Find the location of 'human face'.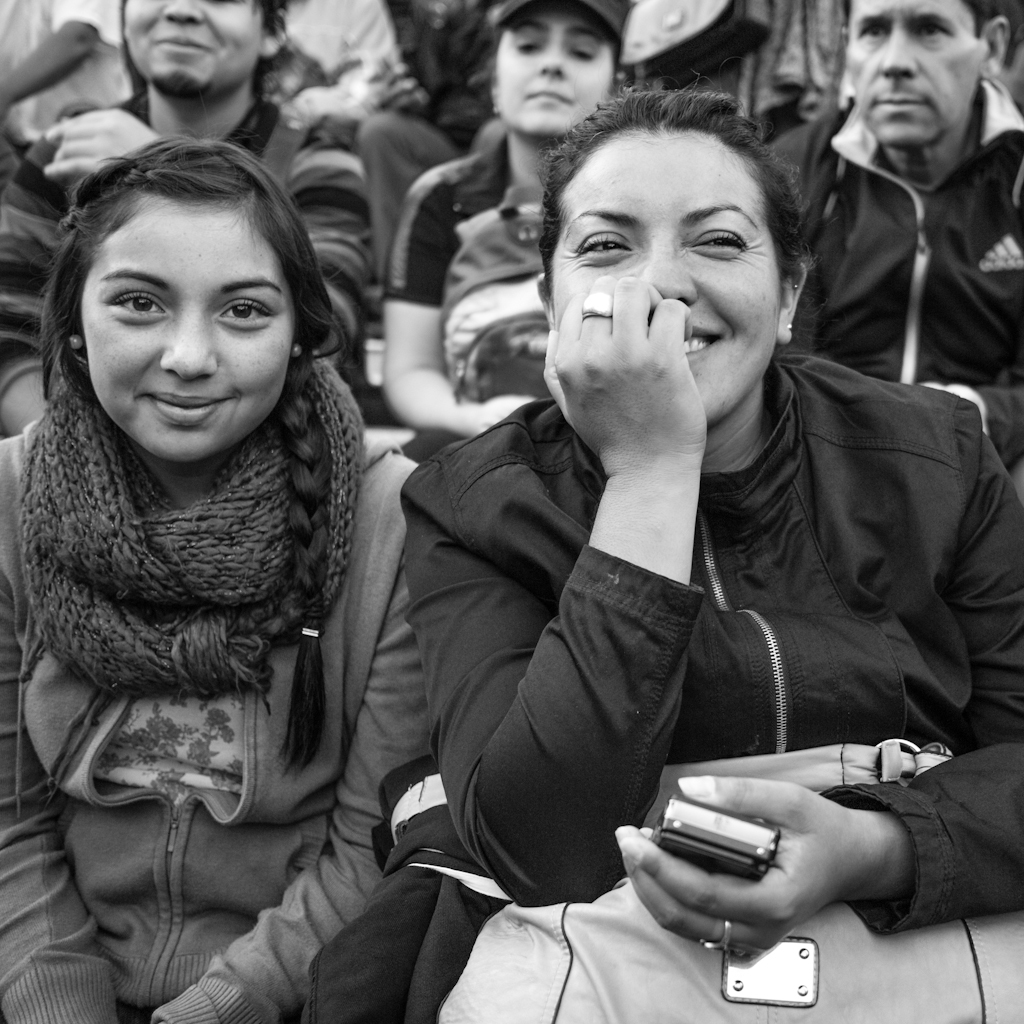
Location: 495/13/619/139.
